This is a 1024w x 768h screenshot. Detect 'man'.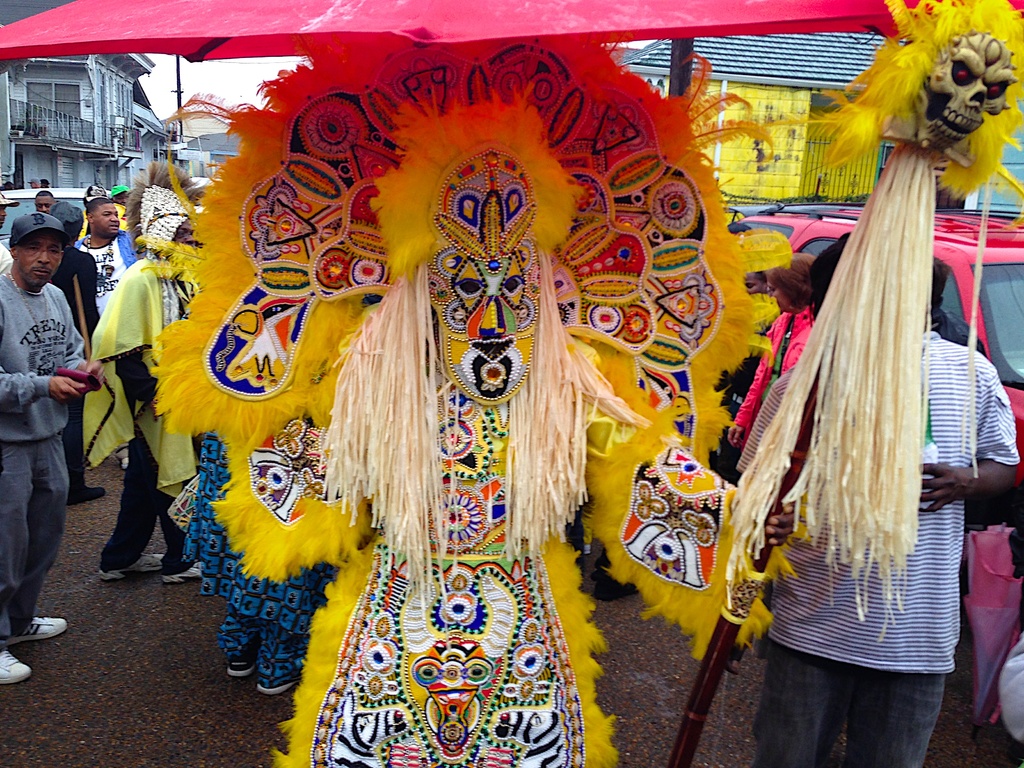
(left=82, top=148, right=202, bottom=592).
